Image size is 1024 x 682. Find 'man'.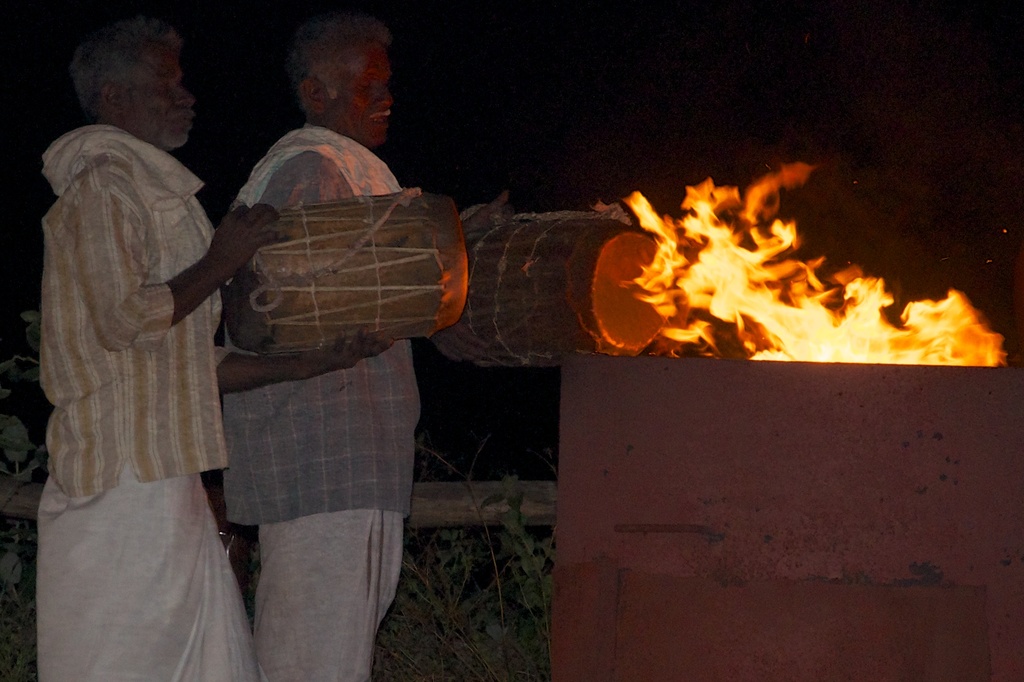
<bbox>220, 13, 420, 681</bbox>.
